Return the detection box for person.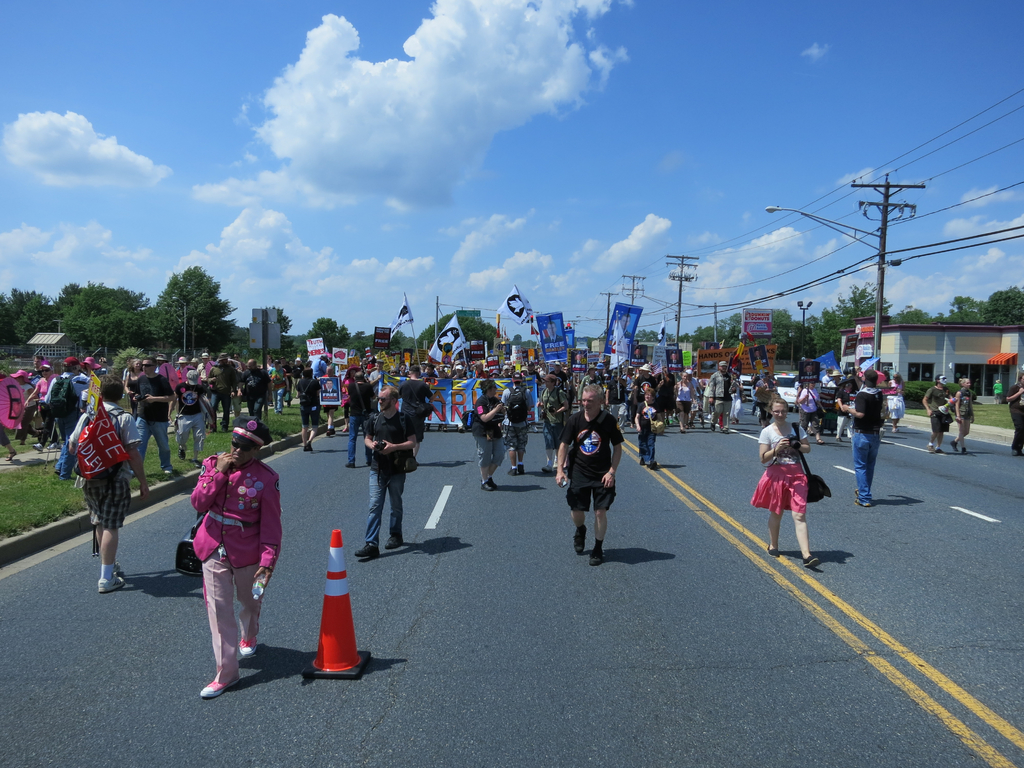
l=558, t=392, r=634, b=573.
